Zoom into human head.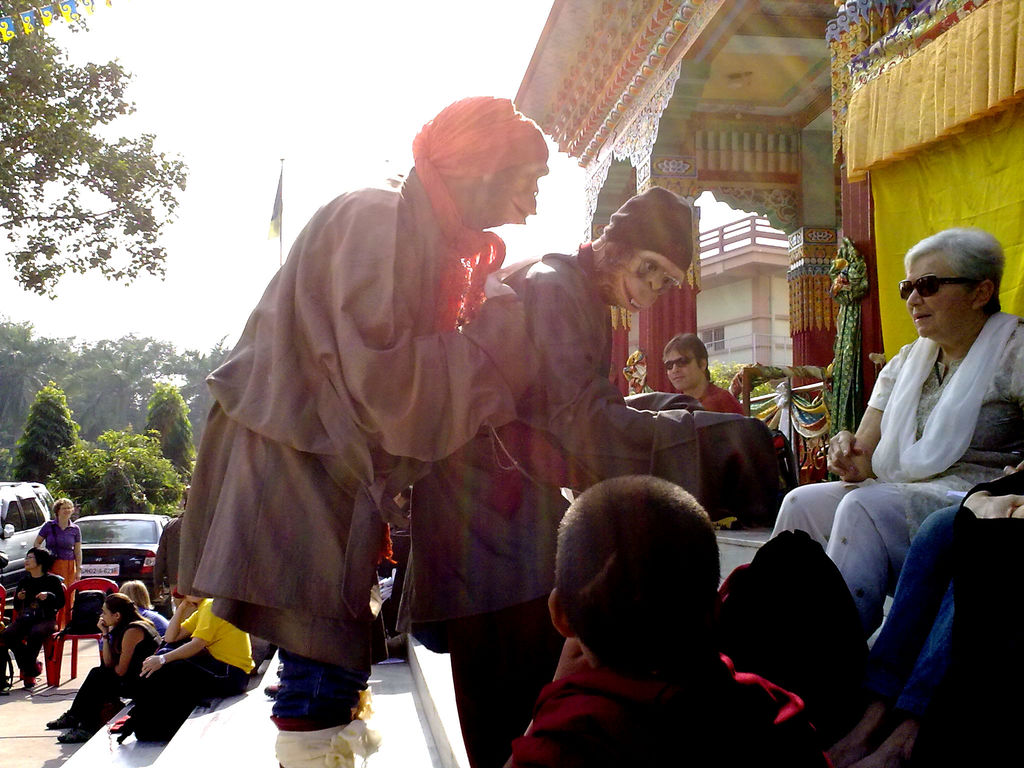
Zoom target: {"x1": 895, "y1": 222, "x2": 1018, "y2": 344}.
